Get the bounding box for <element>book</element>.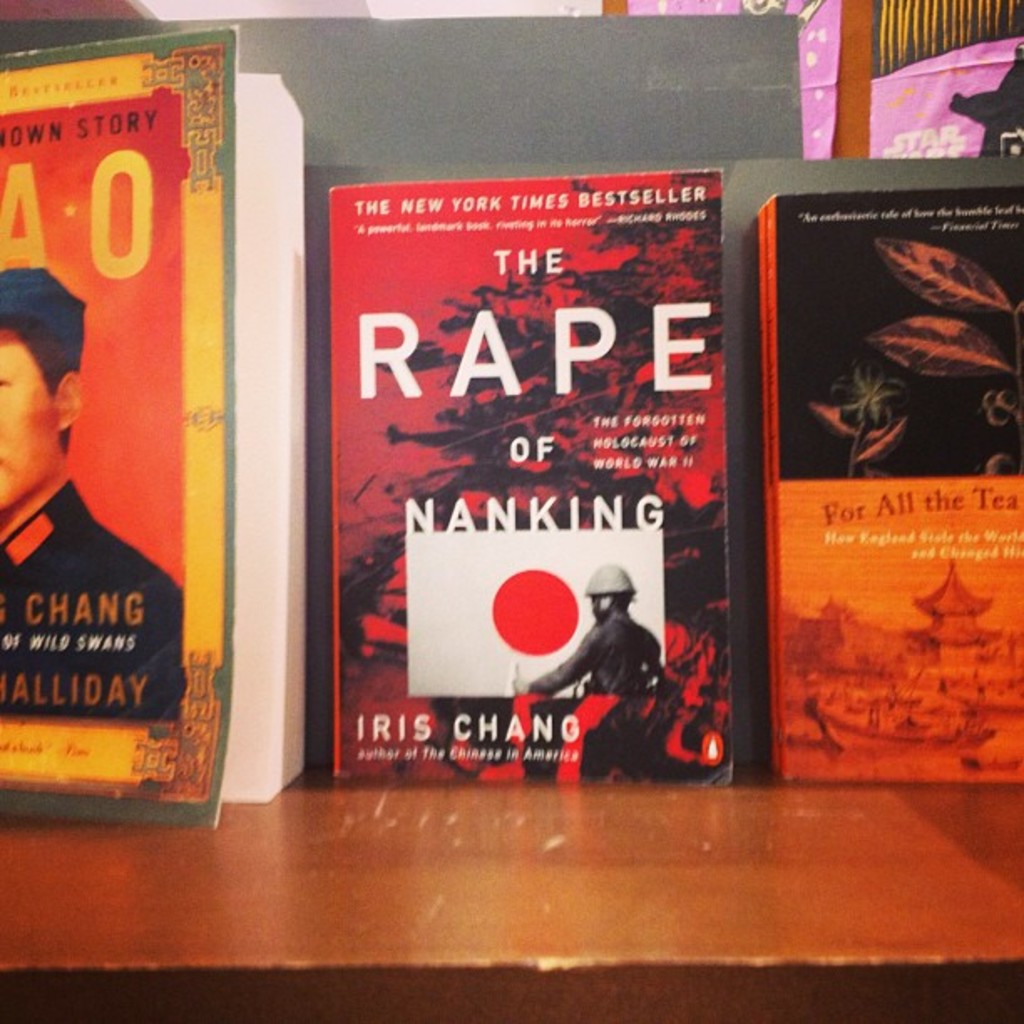
box(320, 174, 746, 791).
